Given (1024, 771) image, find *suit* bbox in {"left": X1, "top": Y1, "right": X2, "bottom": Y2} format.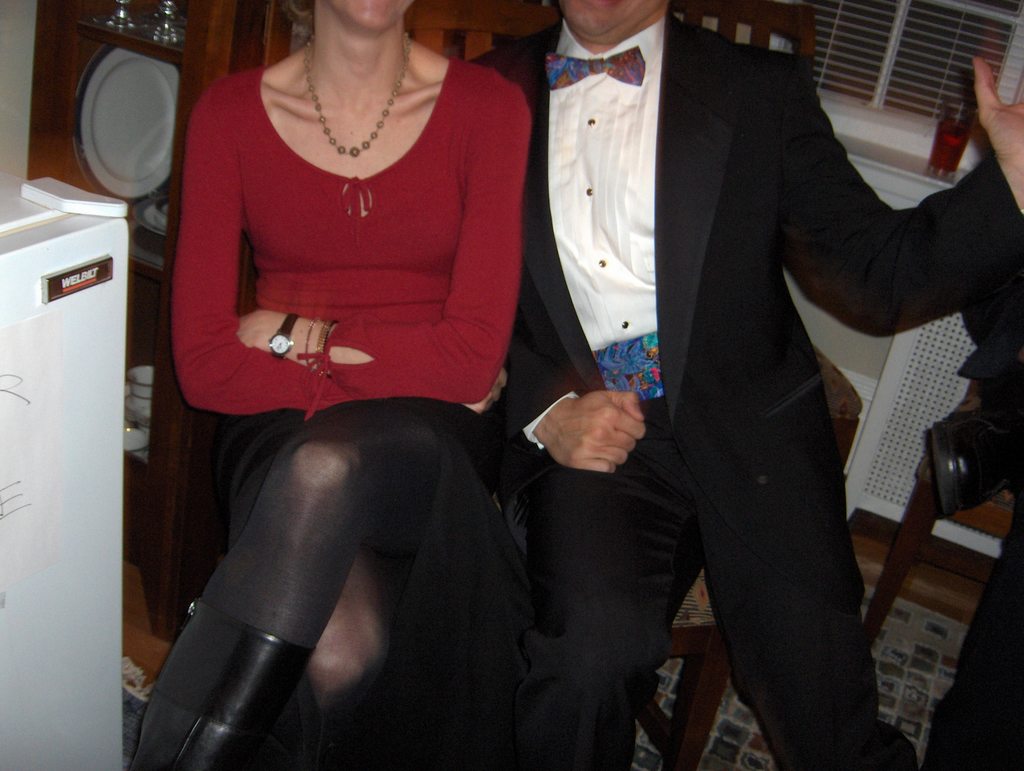
{"left": 465, "top": 1, "right": 1023, "bottom": 606}.
